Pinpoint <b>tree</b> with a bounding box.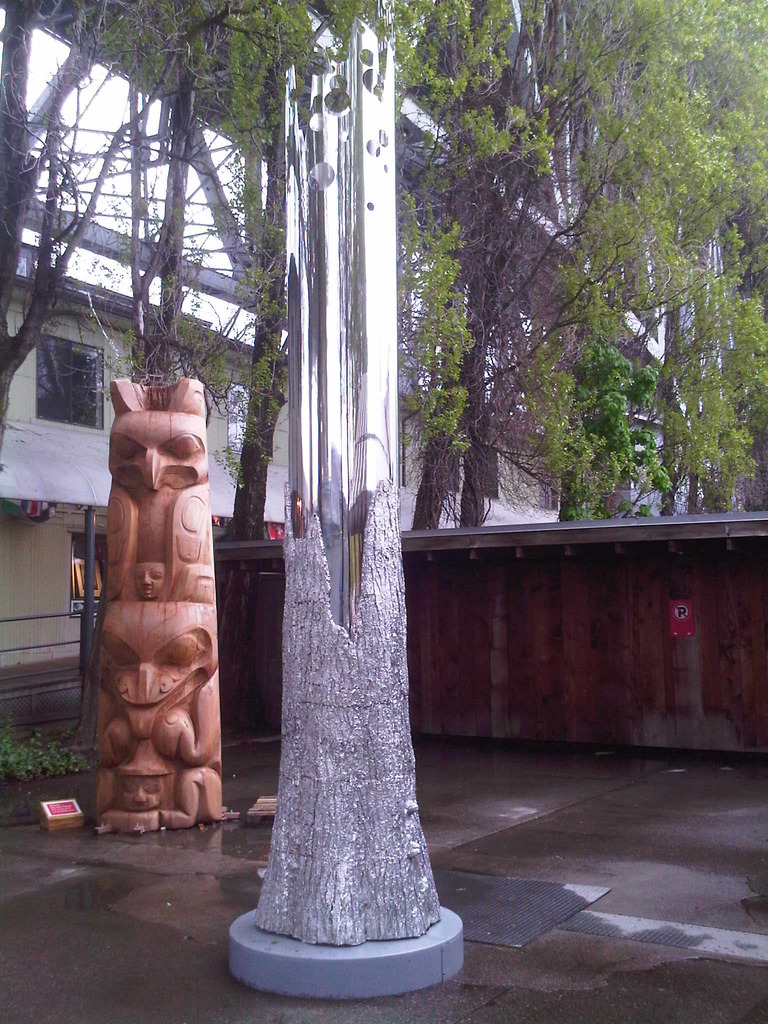
212, 0, 340, 721.
